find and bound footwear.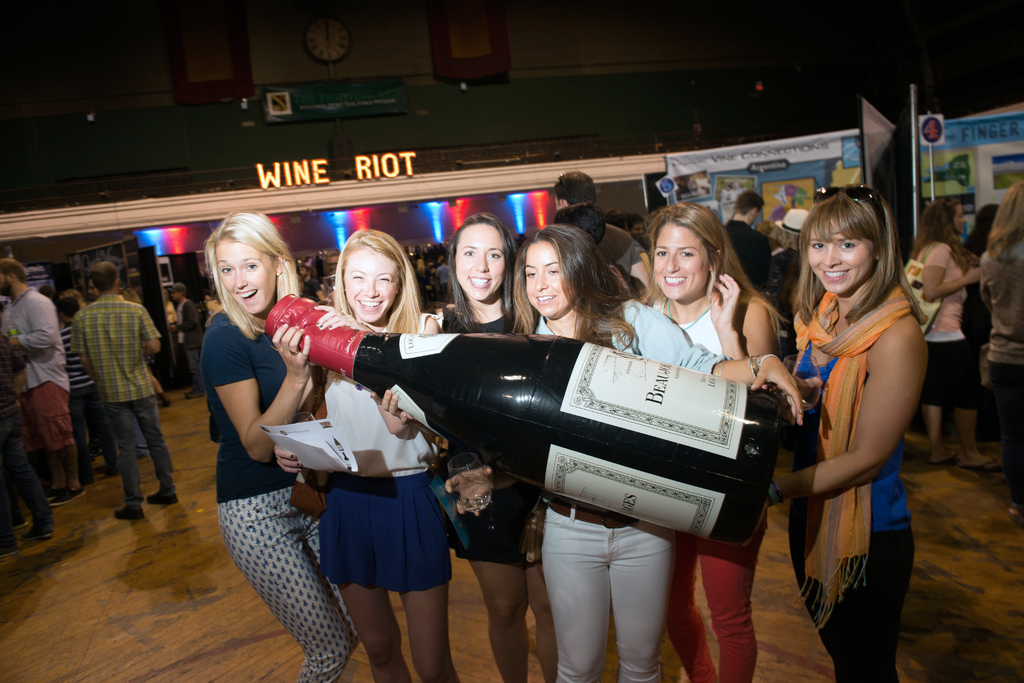
Bound: region(81, 470, 95, 485).
